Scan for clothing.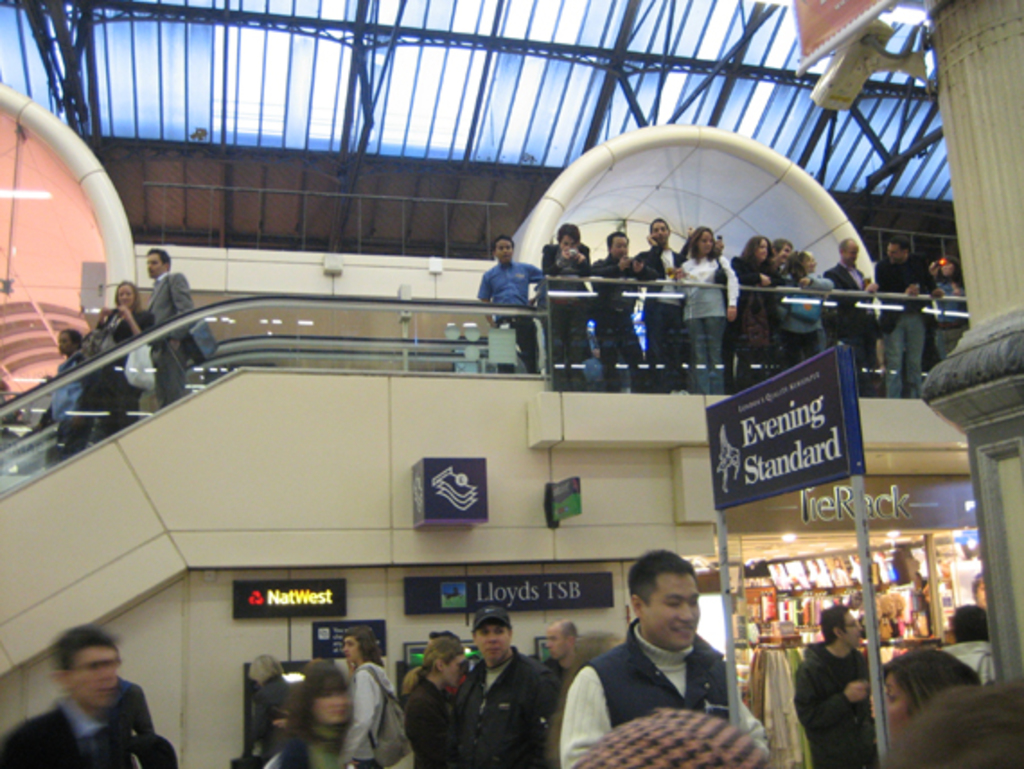
Scan result: 787,640,875,767.
